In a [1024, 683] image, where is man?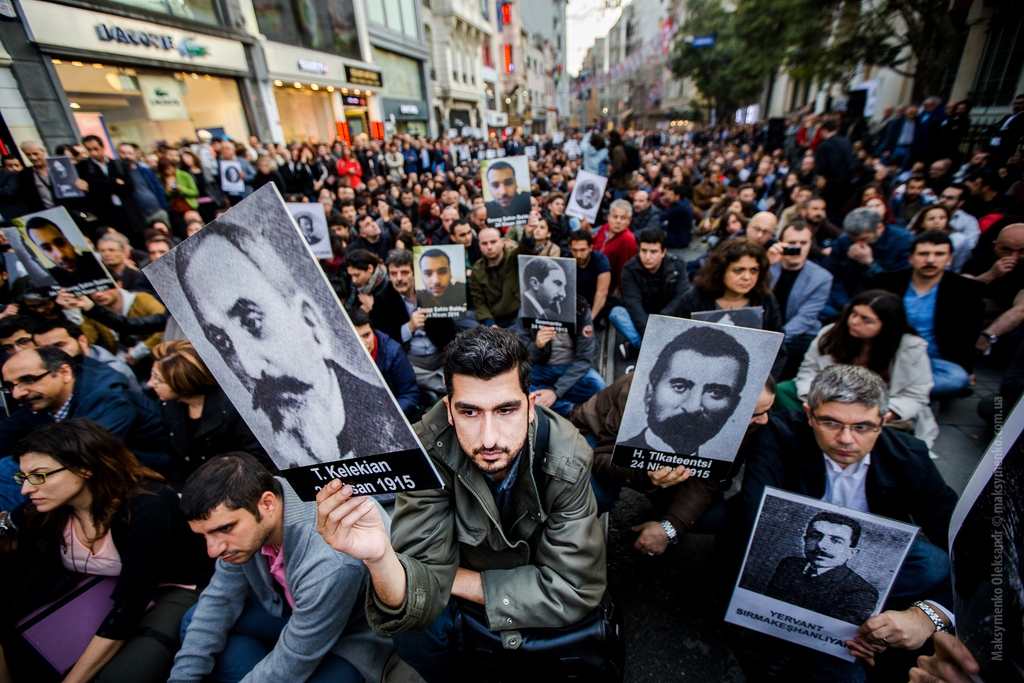
620 327 751 453.
